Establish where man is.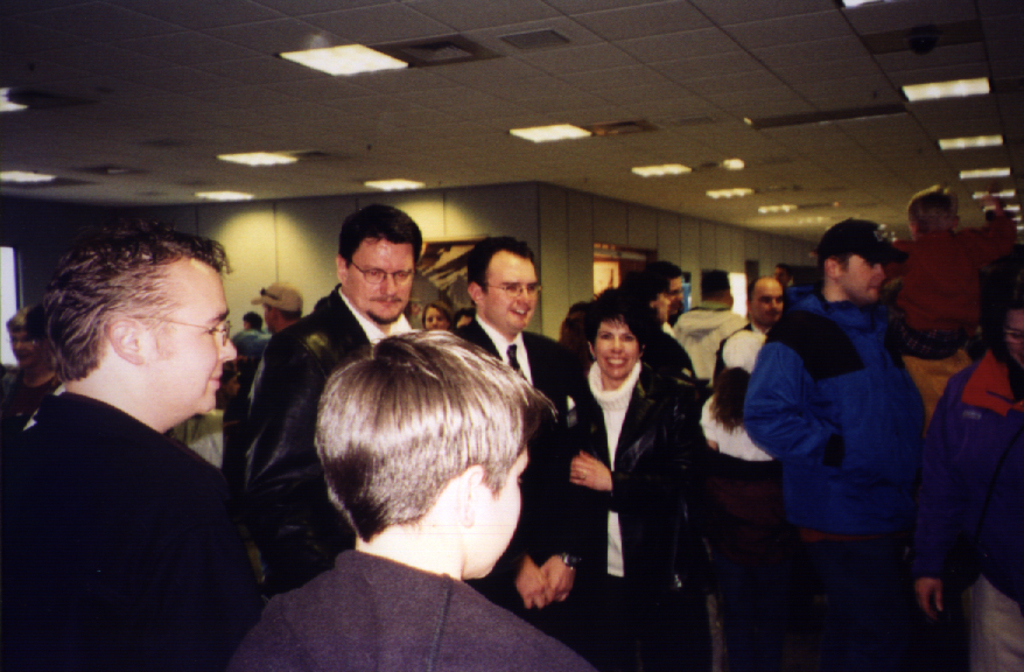
Established at <box>710,275,795,375</box>.
